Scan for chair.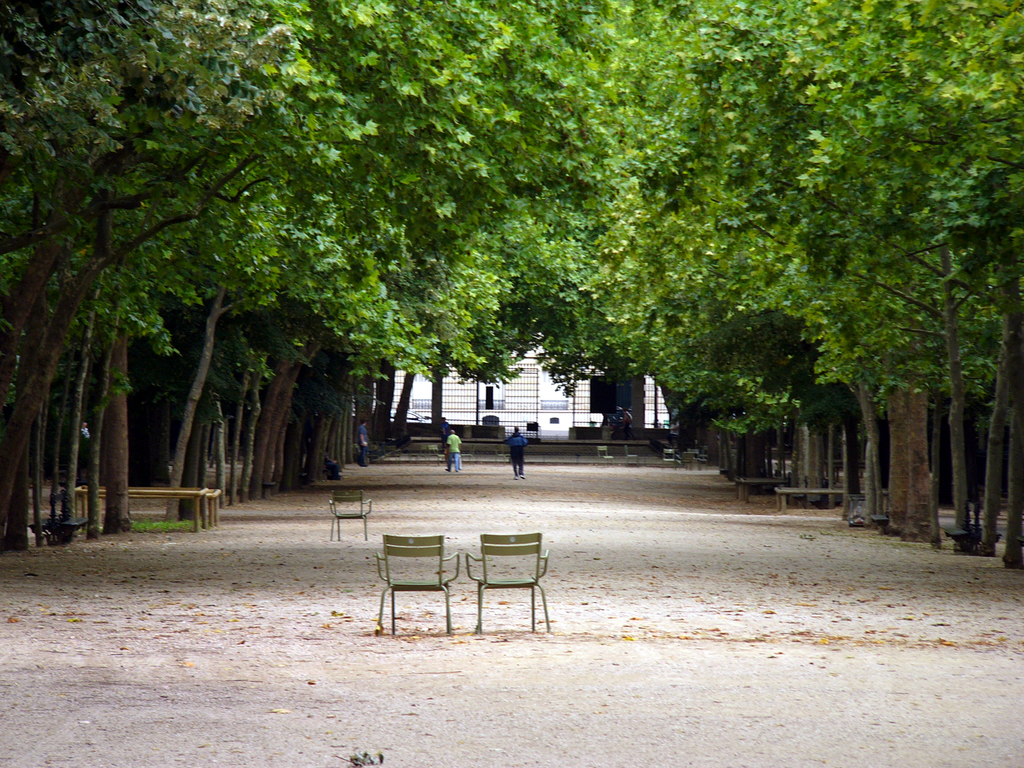
Scan result: 326:490:374:543.
